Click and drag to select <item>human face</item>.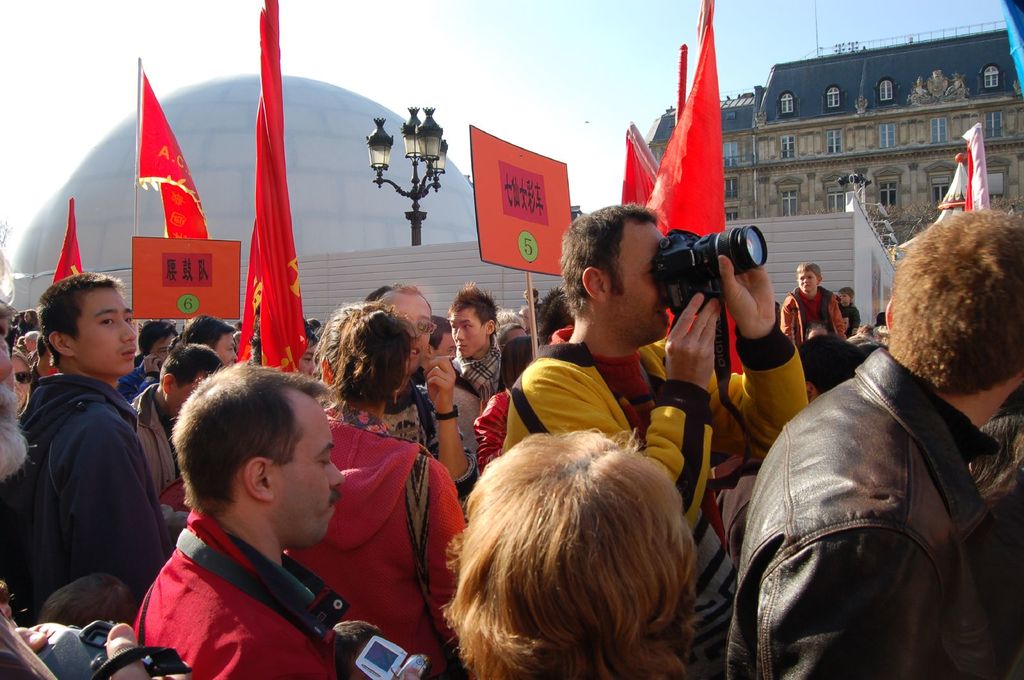
Selection: {"x1": 447, "y1": 312, "x2": 488, "y2": 360}.
